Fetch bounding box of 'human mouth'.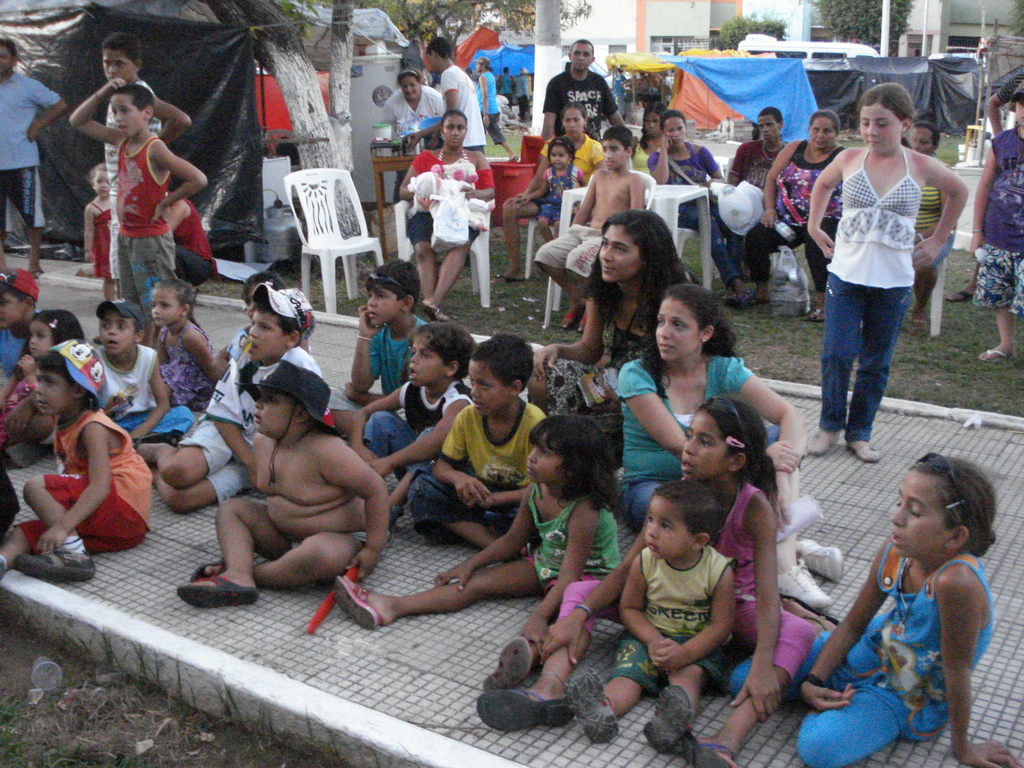
Bbox: {"left": 255, "top": 415, "right": 260, "bottom": 427}.
